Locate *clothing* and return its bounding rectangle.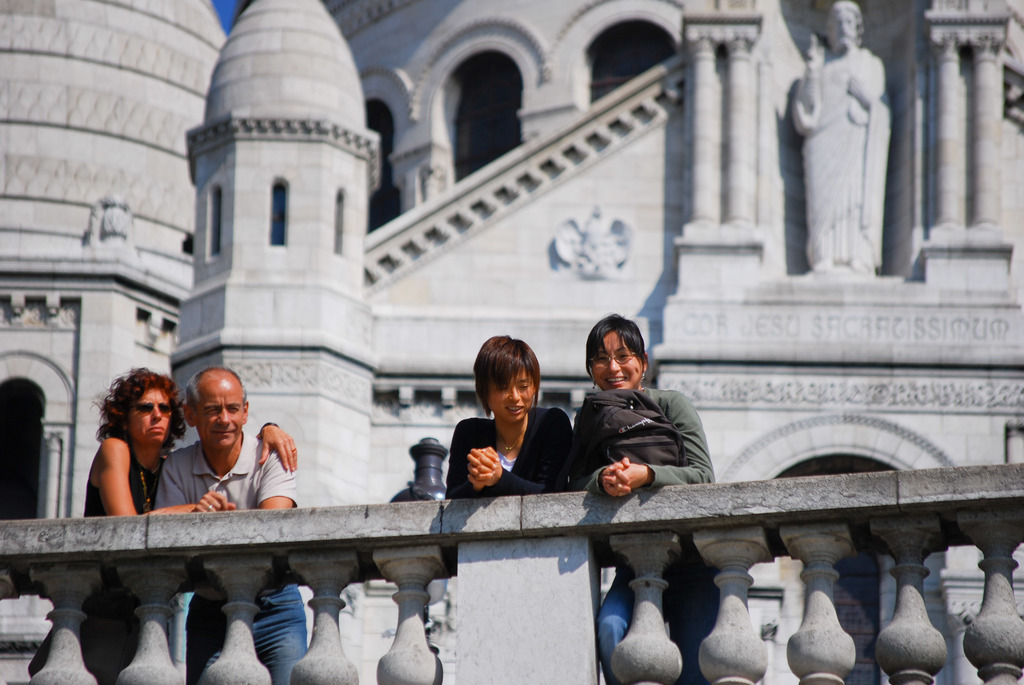
box(442, 404, 587, 574).
